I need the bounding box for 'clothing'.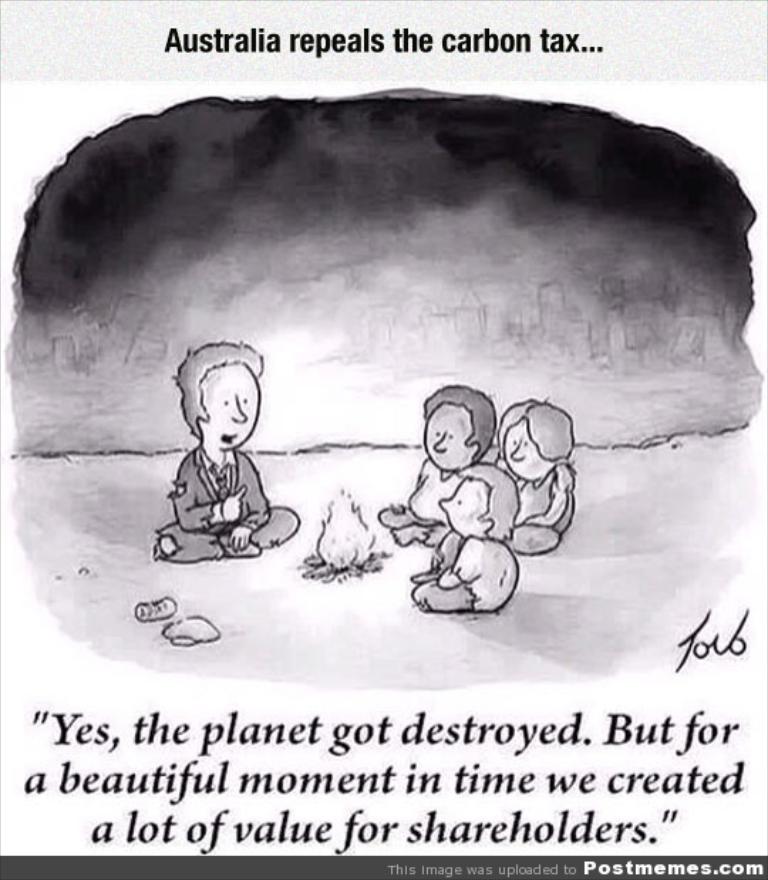
Here it is: 375 461 466 533.
